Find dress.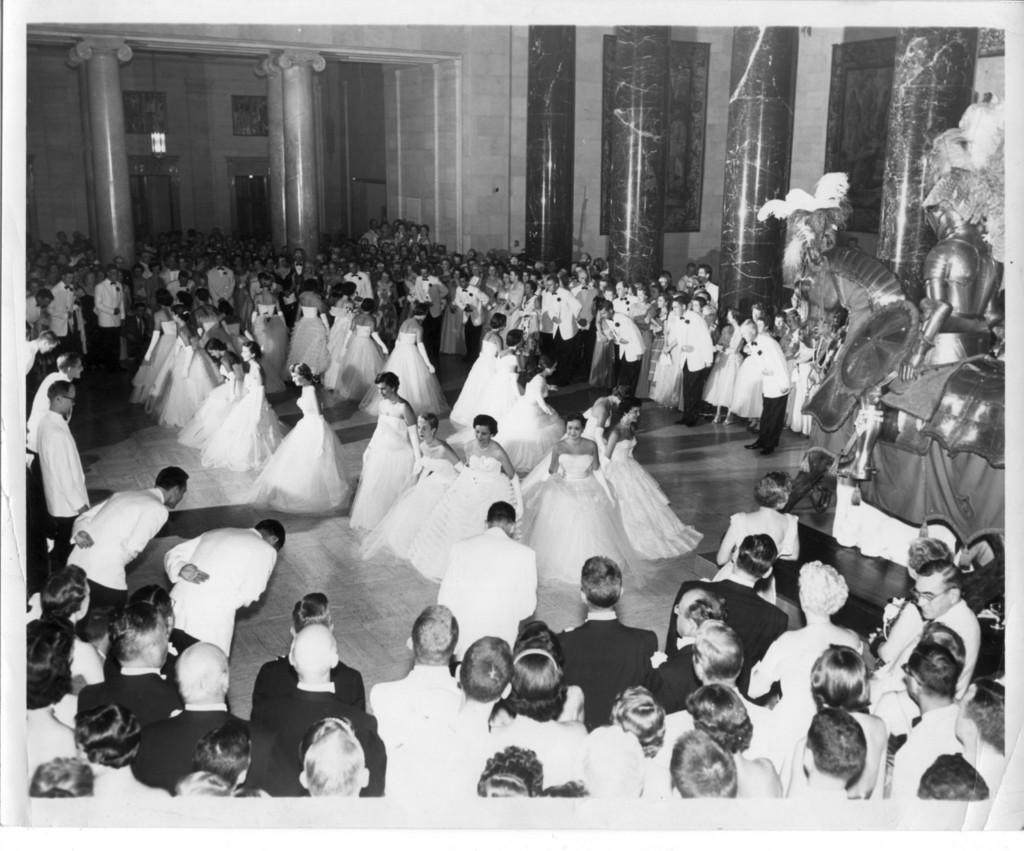
crop(245, 304, 286, 359).
